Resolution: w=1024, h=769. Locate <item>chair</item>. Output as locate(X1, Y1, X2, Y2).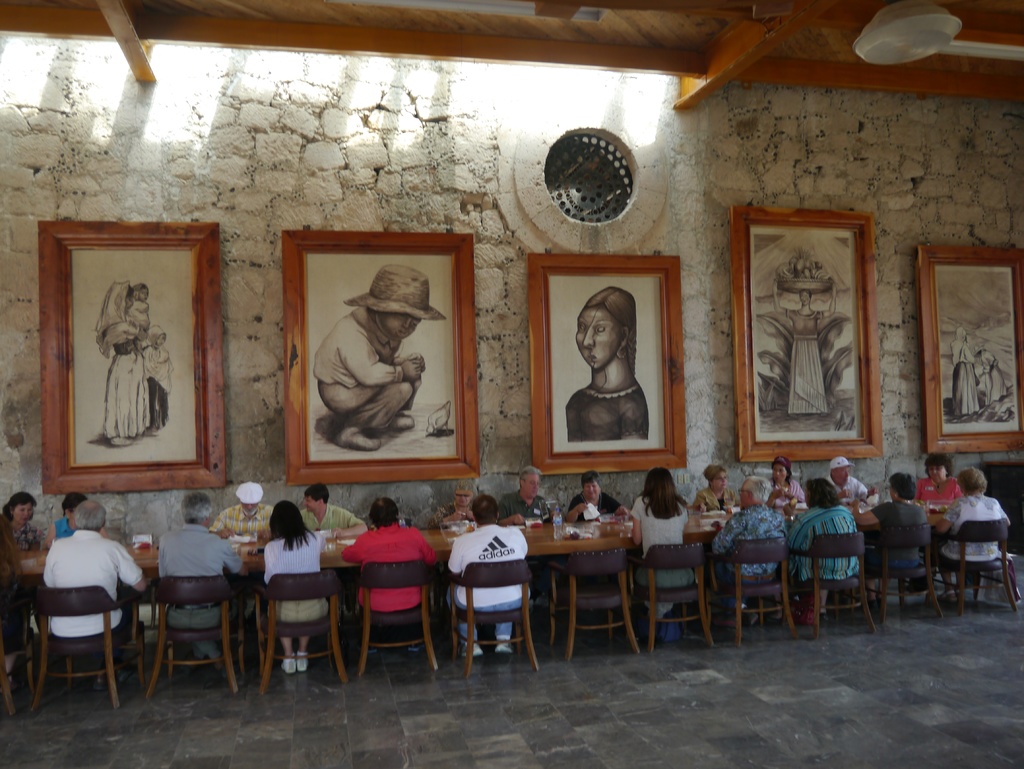
locate(783, 529, 876, 637).
